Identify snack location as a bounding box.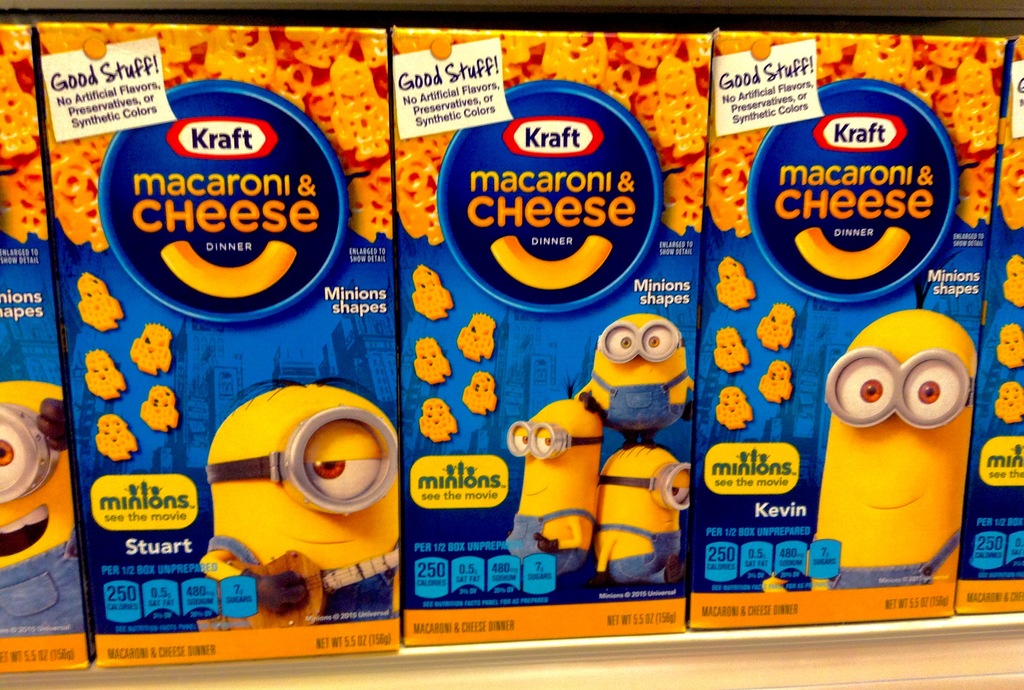
box=[79, 277, 125, 332].
